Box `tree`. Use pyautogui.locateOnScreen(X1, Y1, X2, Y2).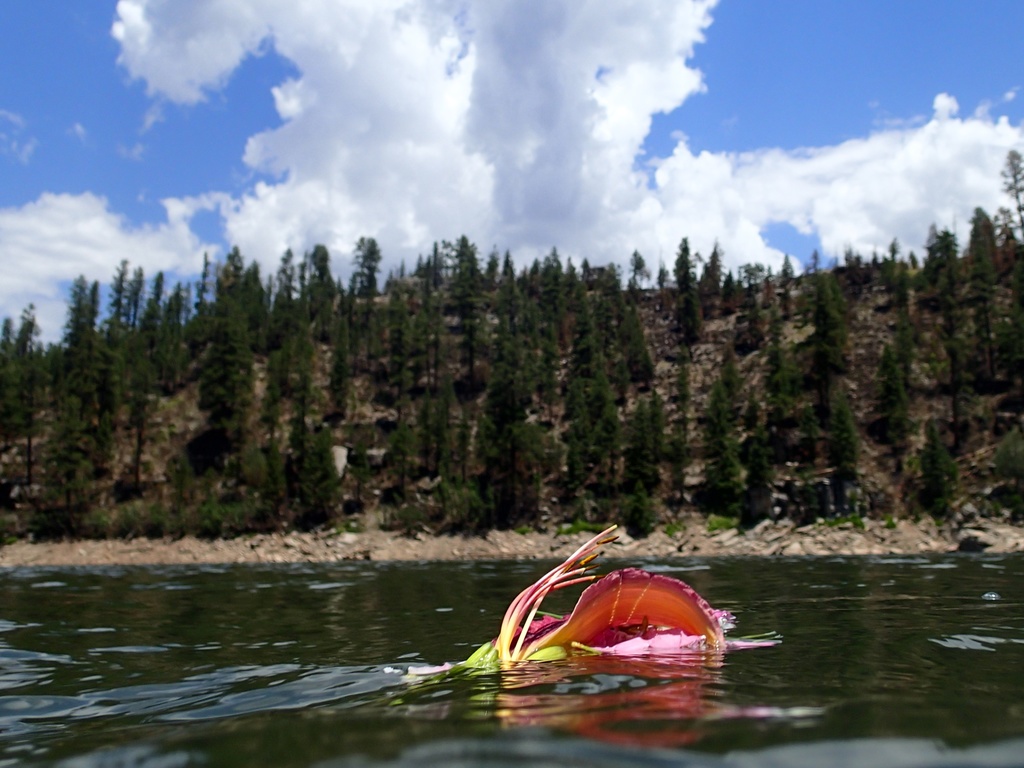
pyautogui.locateOnScreen(996, 135, 1023, 240).
